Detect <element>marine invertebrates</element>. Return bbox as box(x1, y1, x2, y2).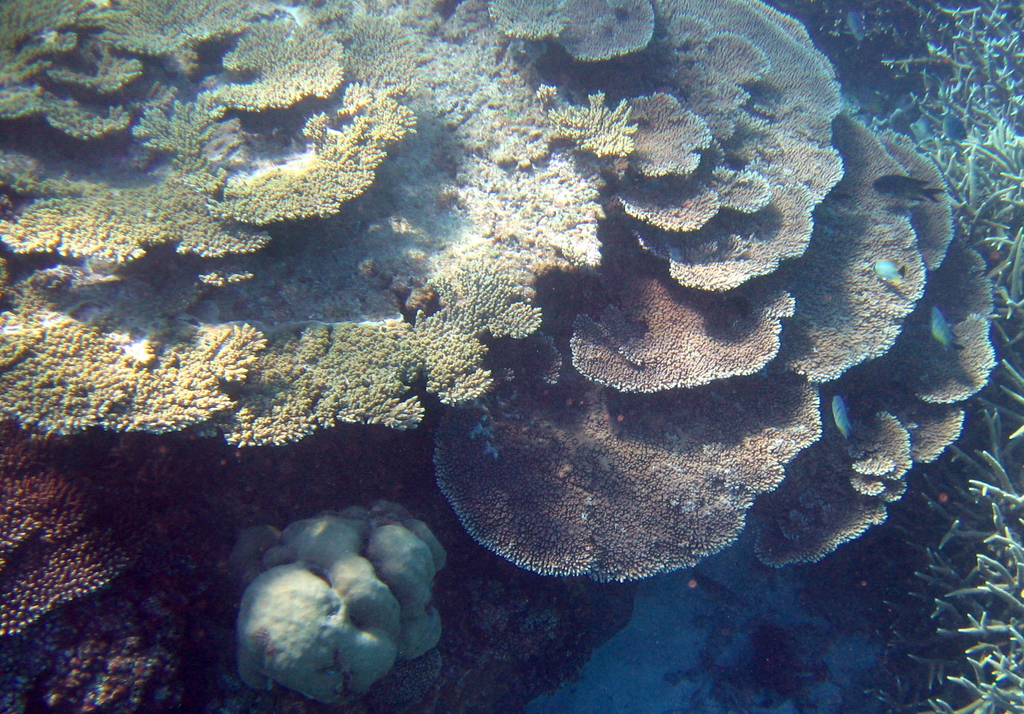
box(598, 167, 728, 247).
